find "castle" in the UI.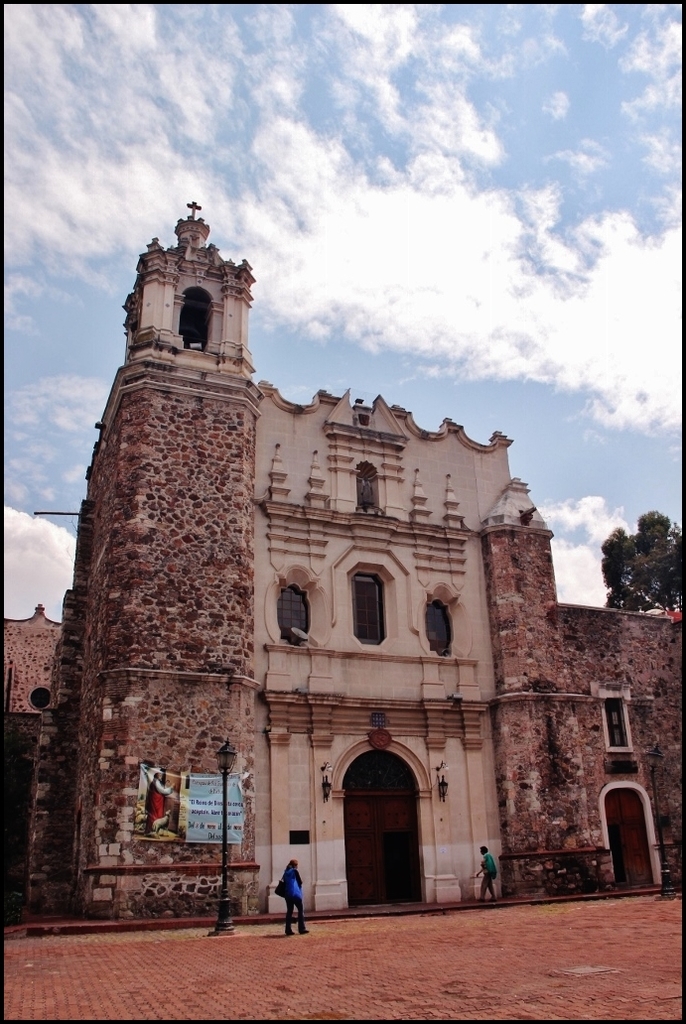
UI element at [x1=1, y1=203, x2=684, y2=922].
